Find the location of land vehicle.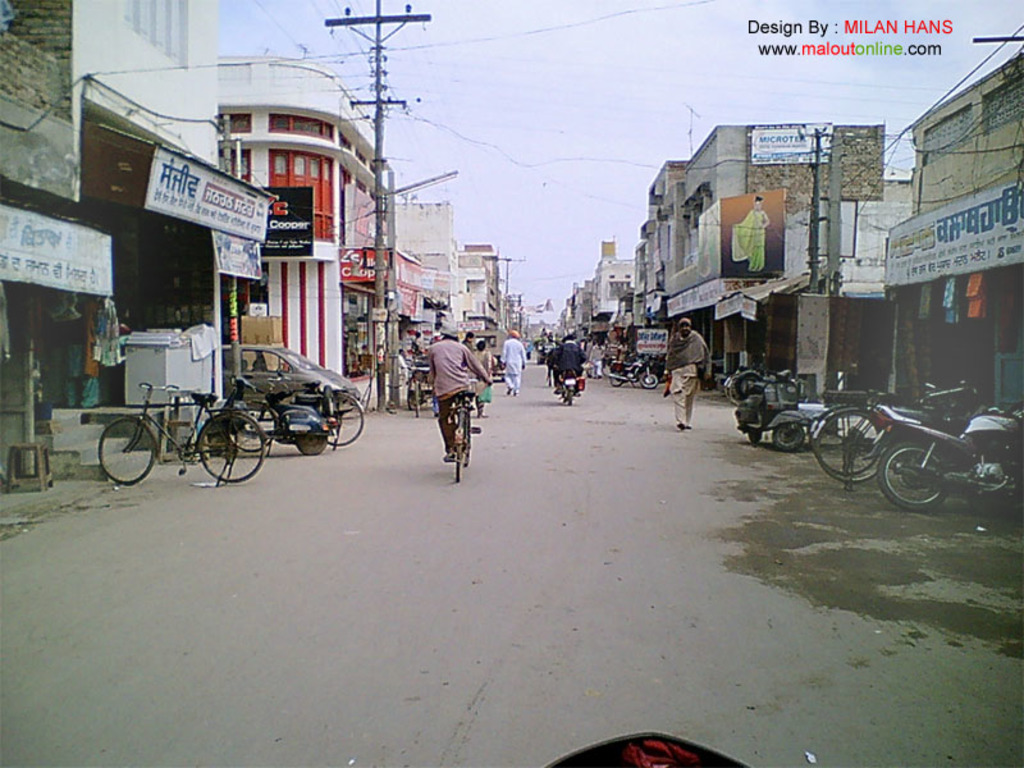
Location: BBox(223, 343, 362, 413).
